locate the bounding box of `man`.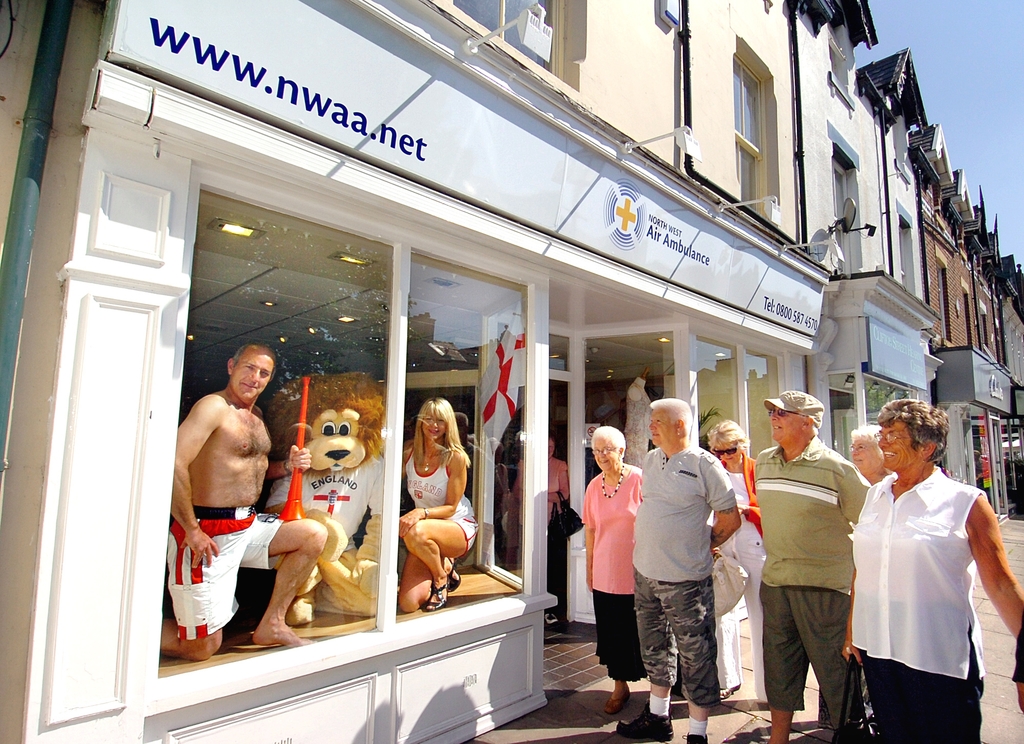
Bounding box: select_region(160, 346, 328, 662).
